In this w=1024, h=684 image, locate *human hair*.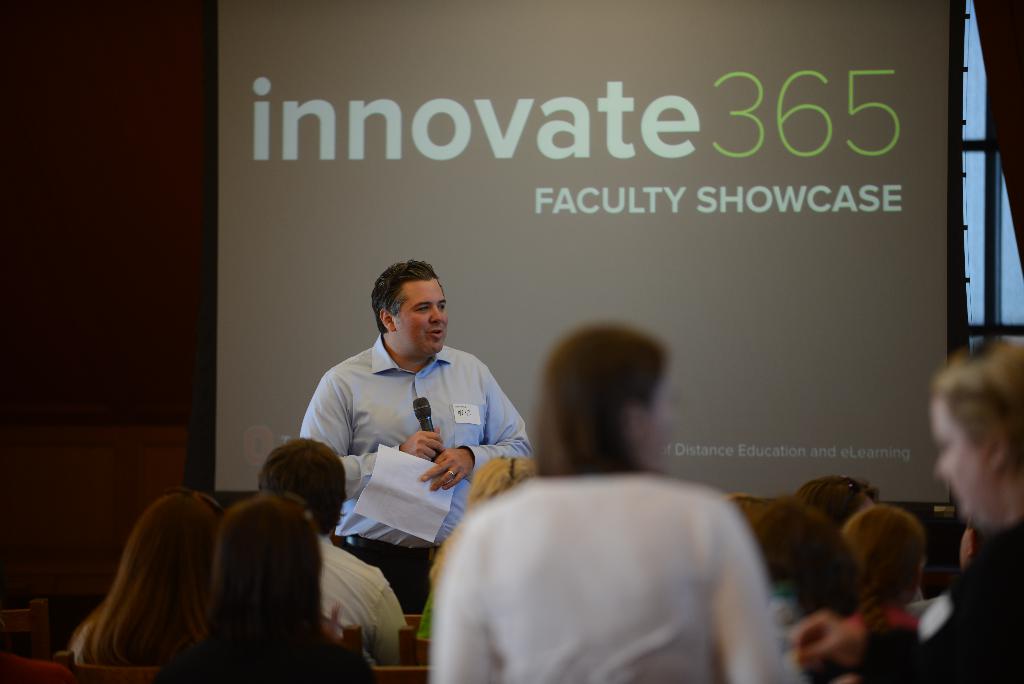
Bounding box: x1=428, y1=453, x2=531, y2=594.
